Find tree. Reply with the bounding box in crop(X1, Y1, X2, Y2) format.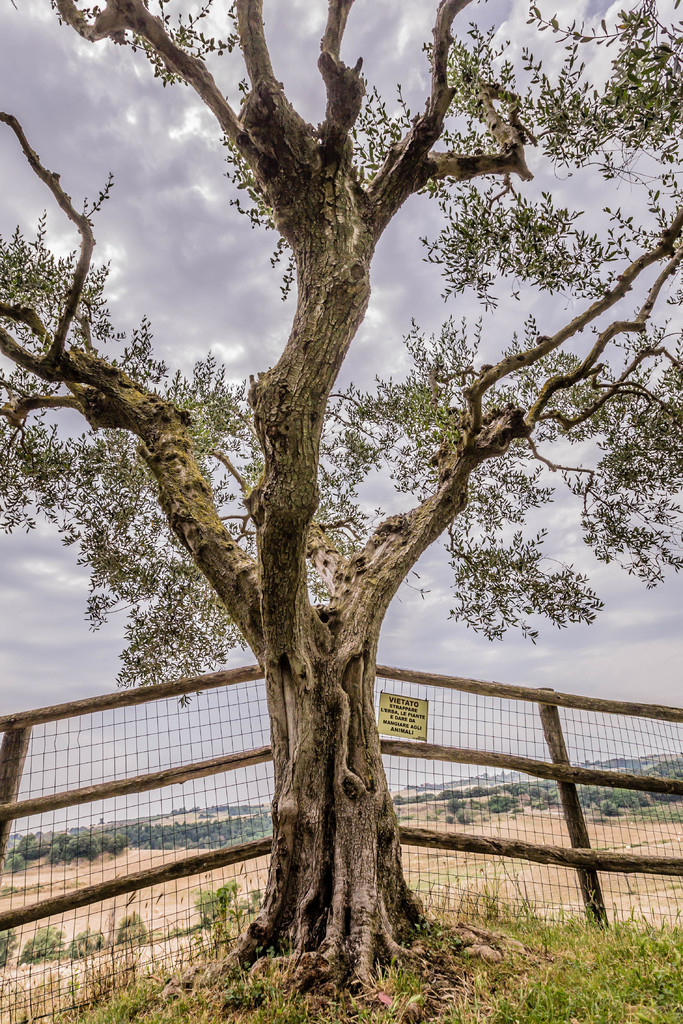
crop(42, 0, 623, 968).
